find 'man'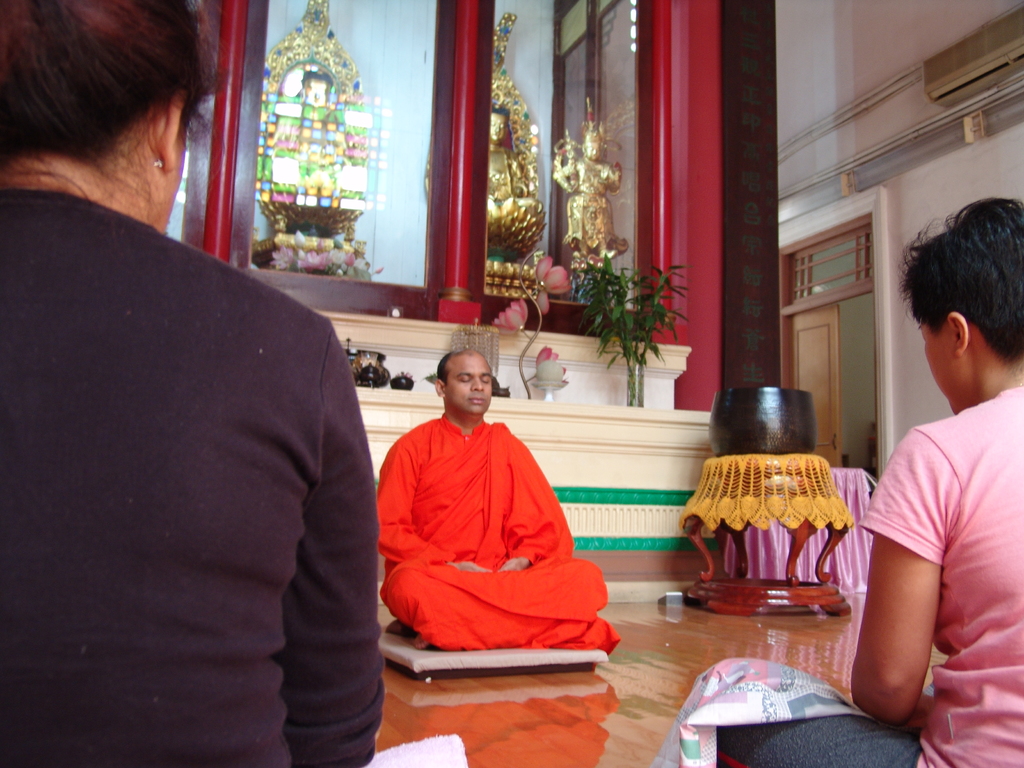
box=[376, 340, 646, 676]
